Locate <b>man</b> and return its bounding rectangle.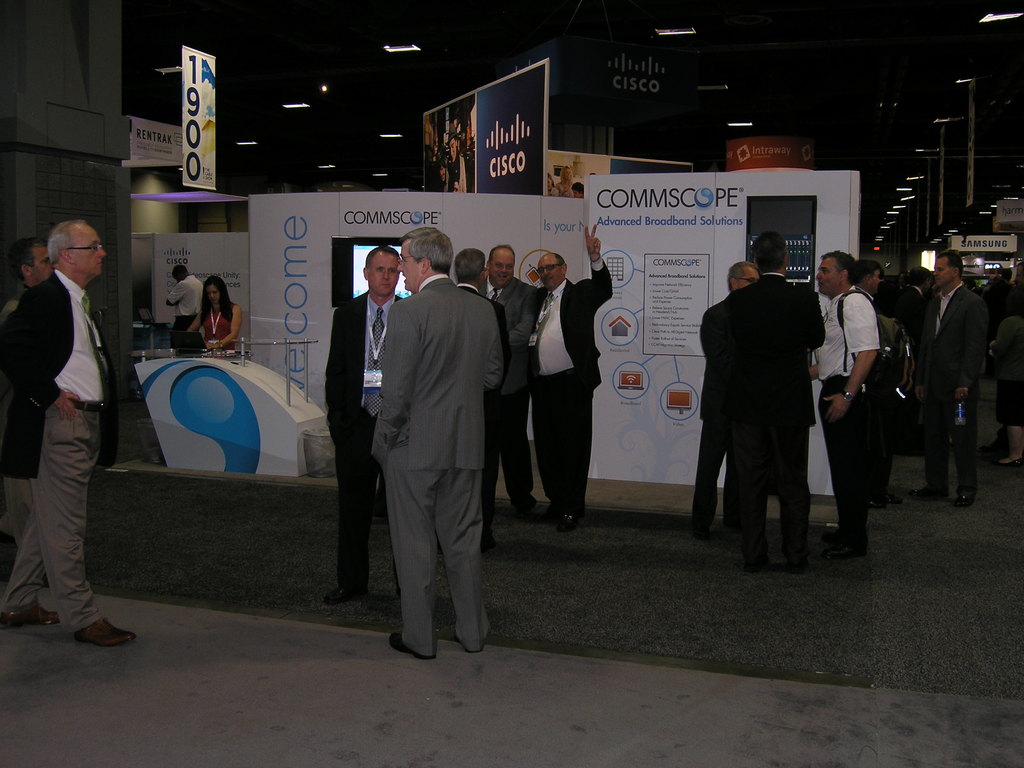
bbox=[691, 262, 760, 538].
